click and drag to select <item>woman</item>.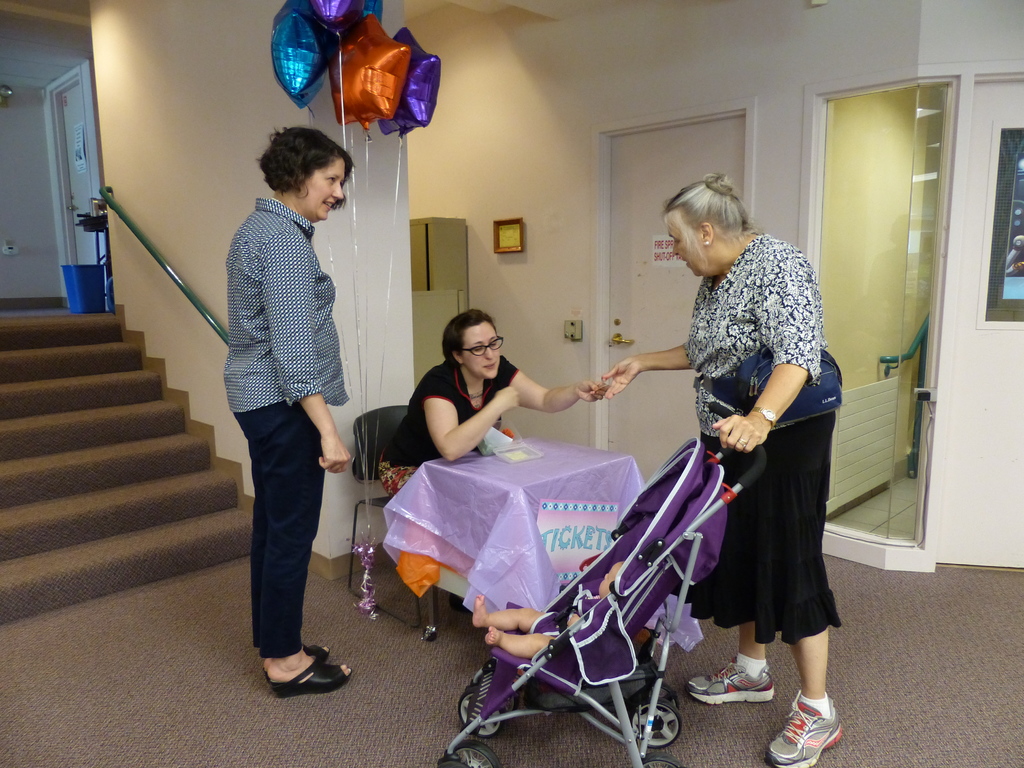
Selection: [607, 165, 846, 767].
